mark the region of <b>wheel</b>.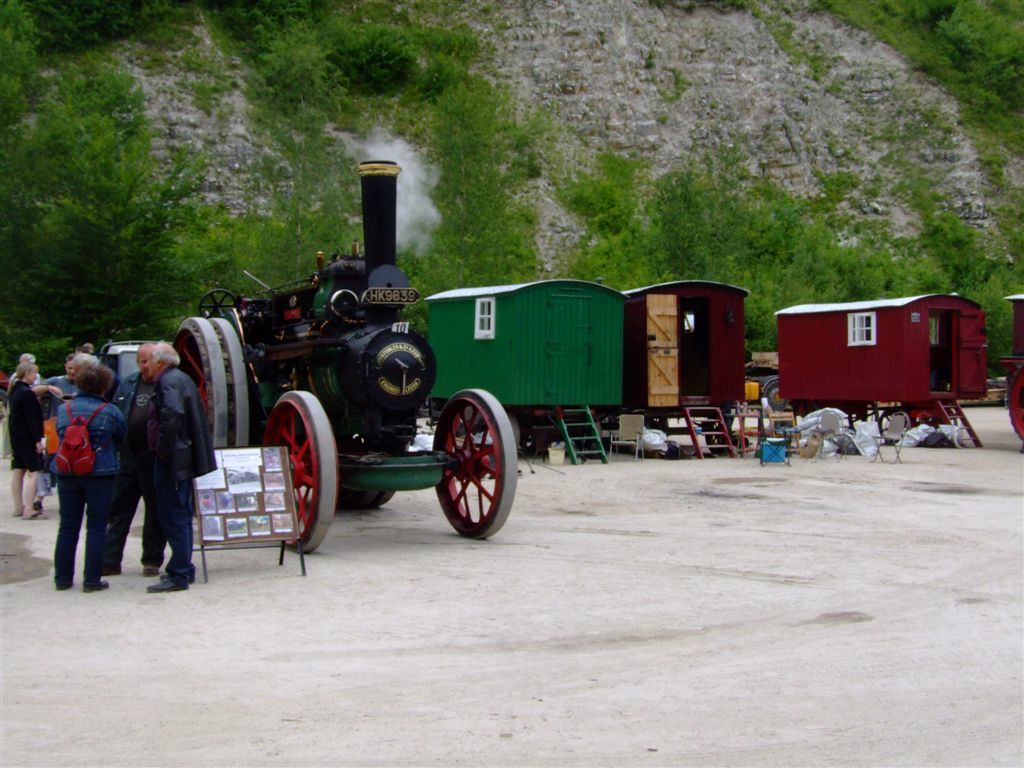
Region: bbox=[176, 316, 250, 448].
